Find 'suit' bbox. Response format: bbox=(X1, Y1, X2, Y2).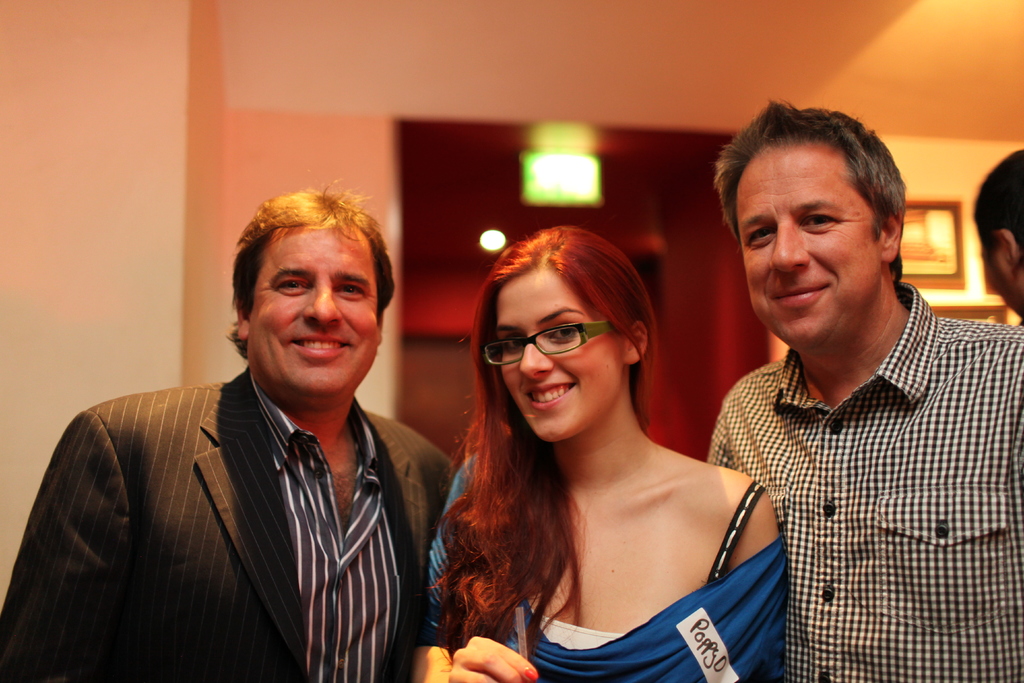
bbox=(0, 370, 453, 682).
